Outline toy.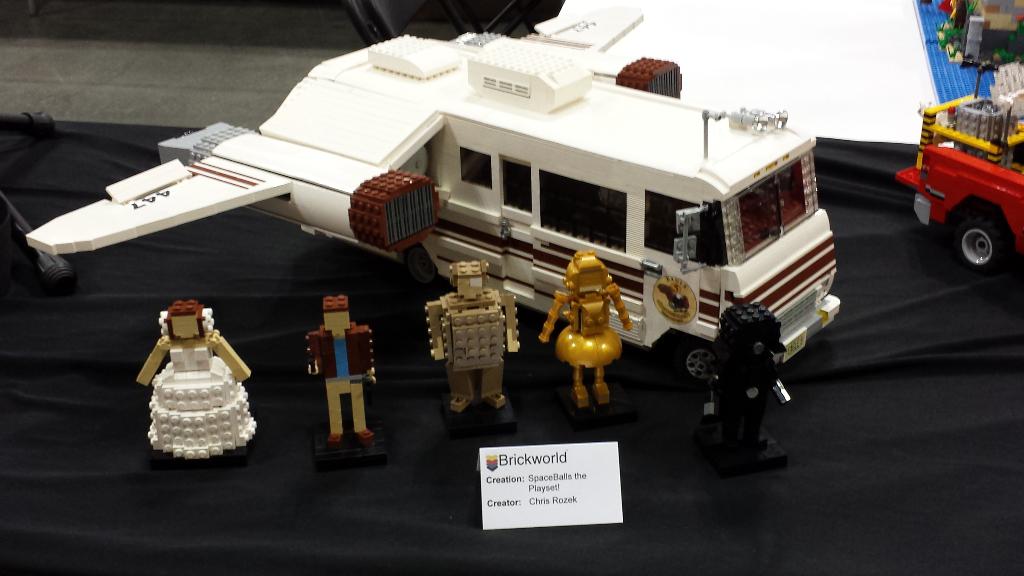
Outline: <box>925,0,1023,72</box>.
